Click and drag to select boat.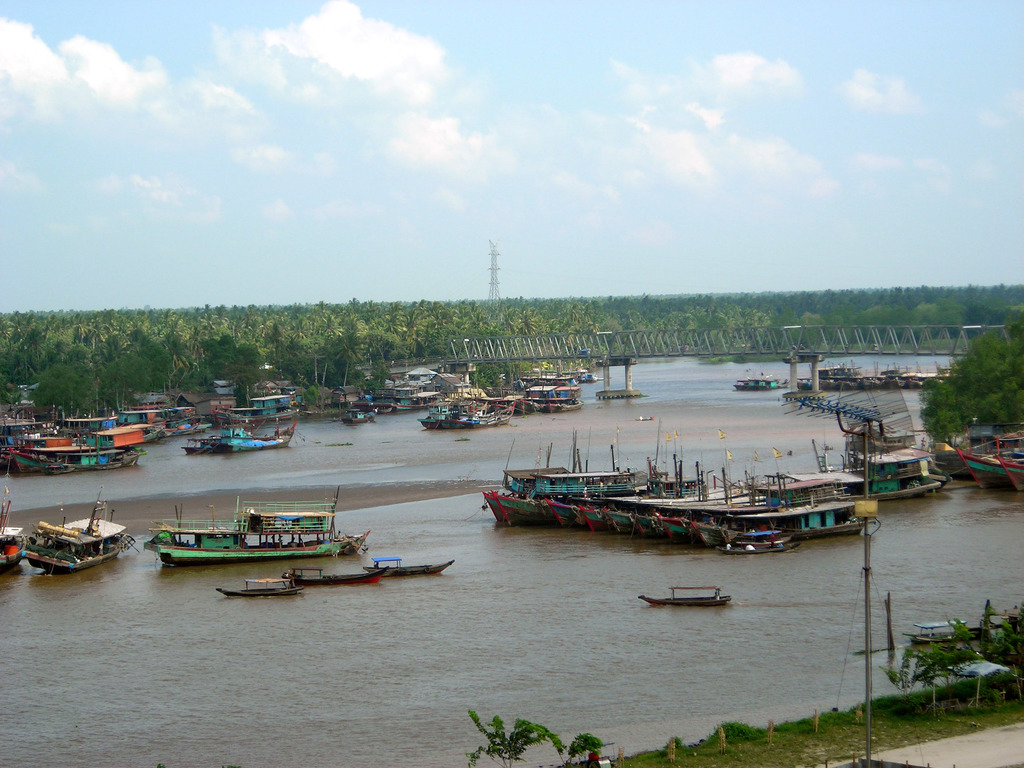
Selection: box=[218, 579, 307, 598].
